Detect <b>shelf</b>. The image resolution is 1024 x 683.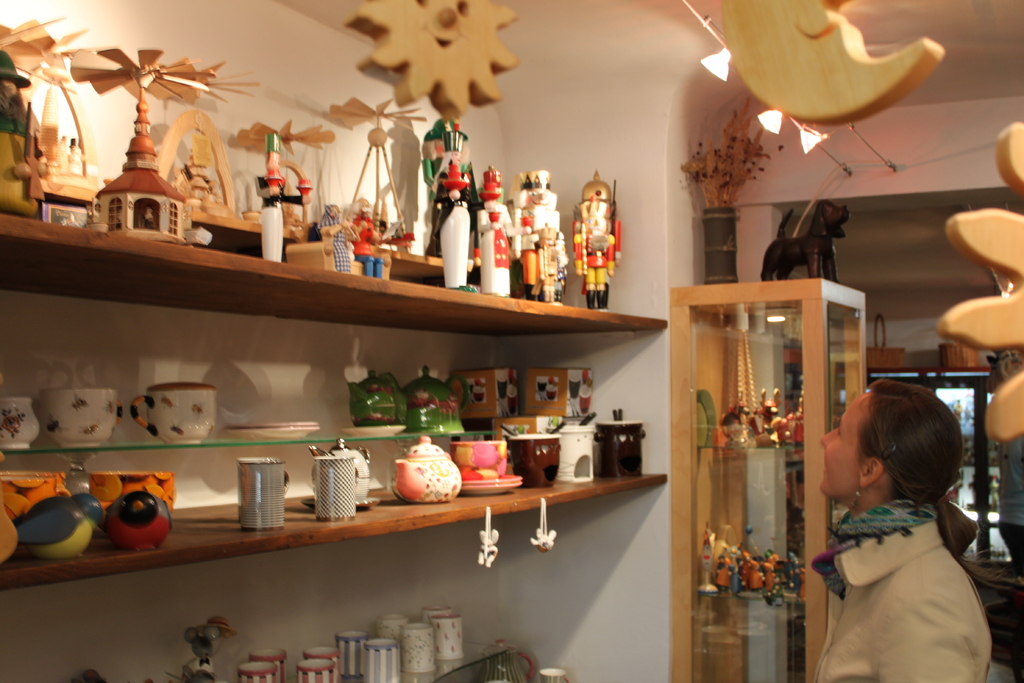
x1=0 y1=208 x2=669 y2=578.
